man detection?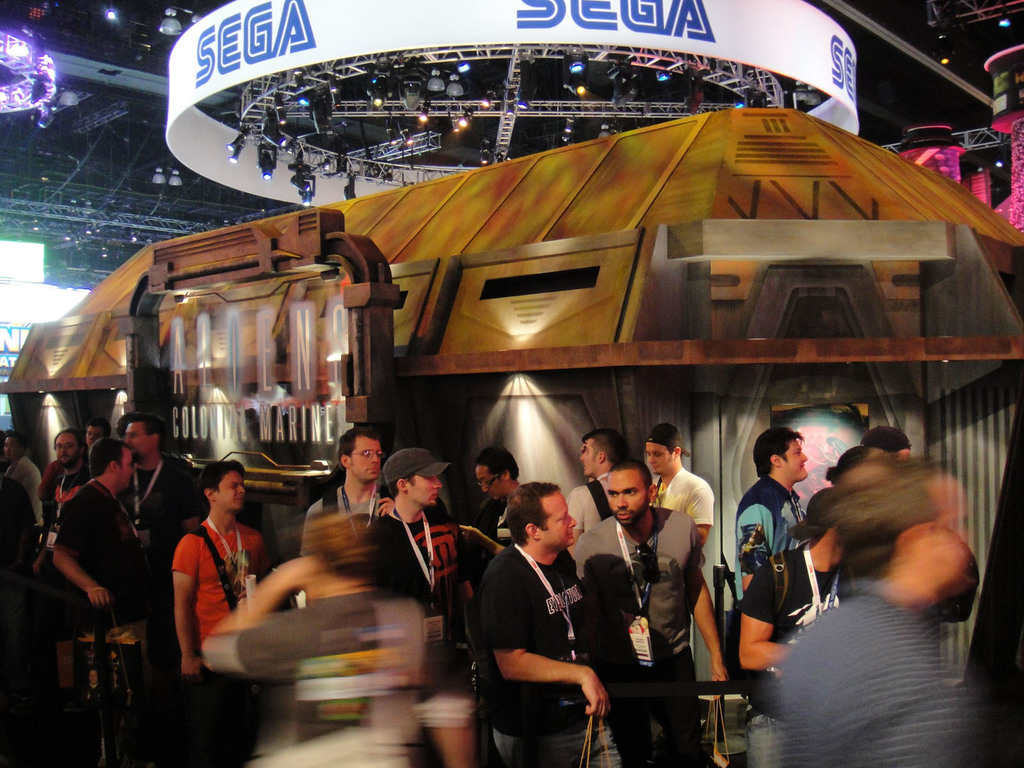
<bbox>81, 421, 112, 449</bbox>
